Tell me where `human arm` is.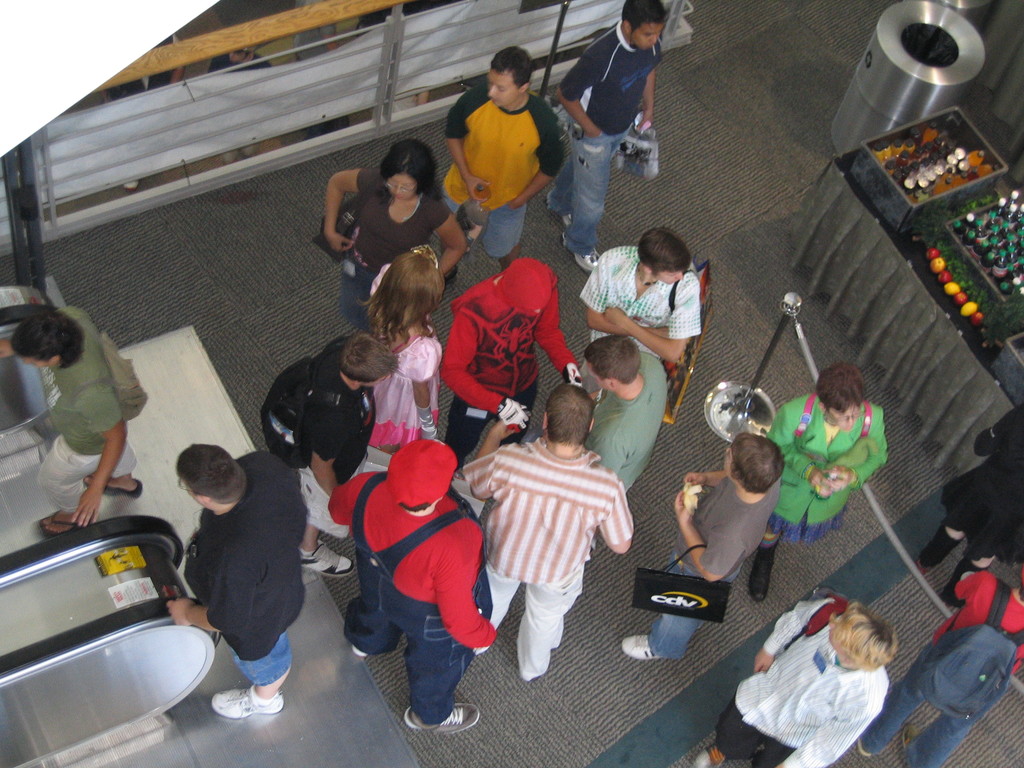
`human arm` is at detection(752, 595, 831, 675).
